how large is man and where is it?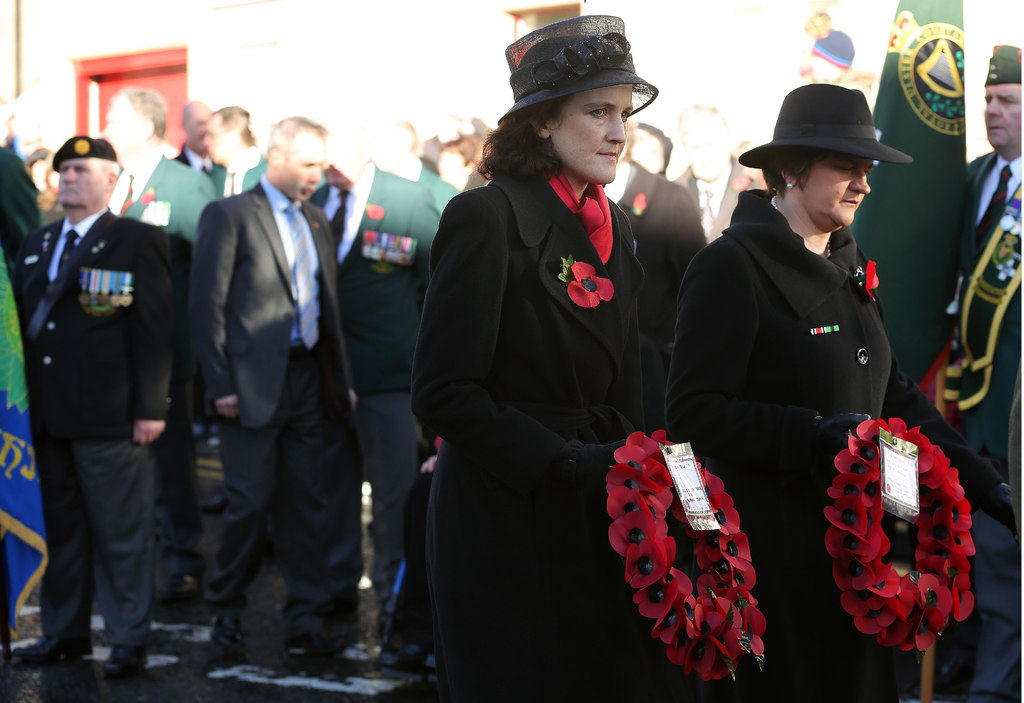
Bounding box: 965/47/1023/469.
